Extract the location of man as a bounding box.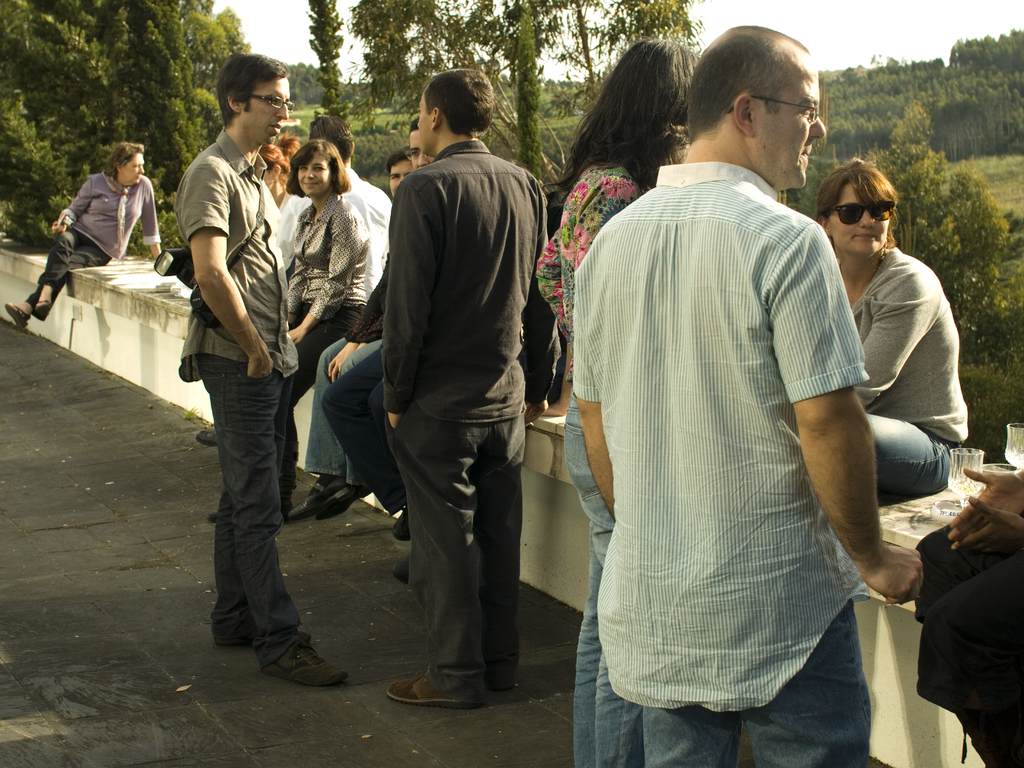
detection(176, 47, 356, 694).
